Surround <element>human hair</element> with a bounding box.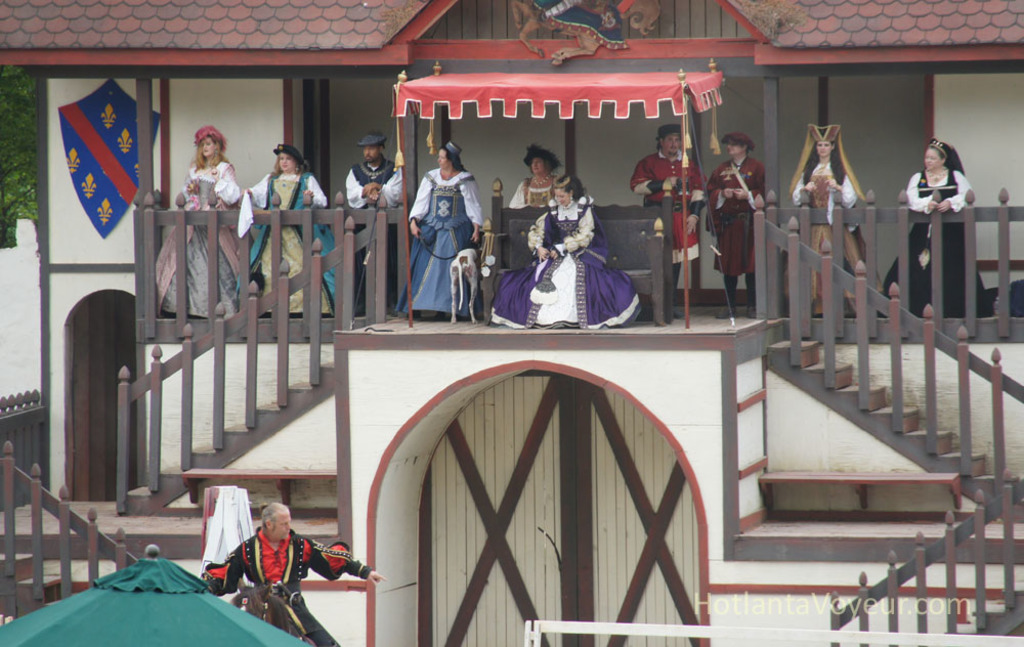
(261,499,289,525).
